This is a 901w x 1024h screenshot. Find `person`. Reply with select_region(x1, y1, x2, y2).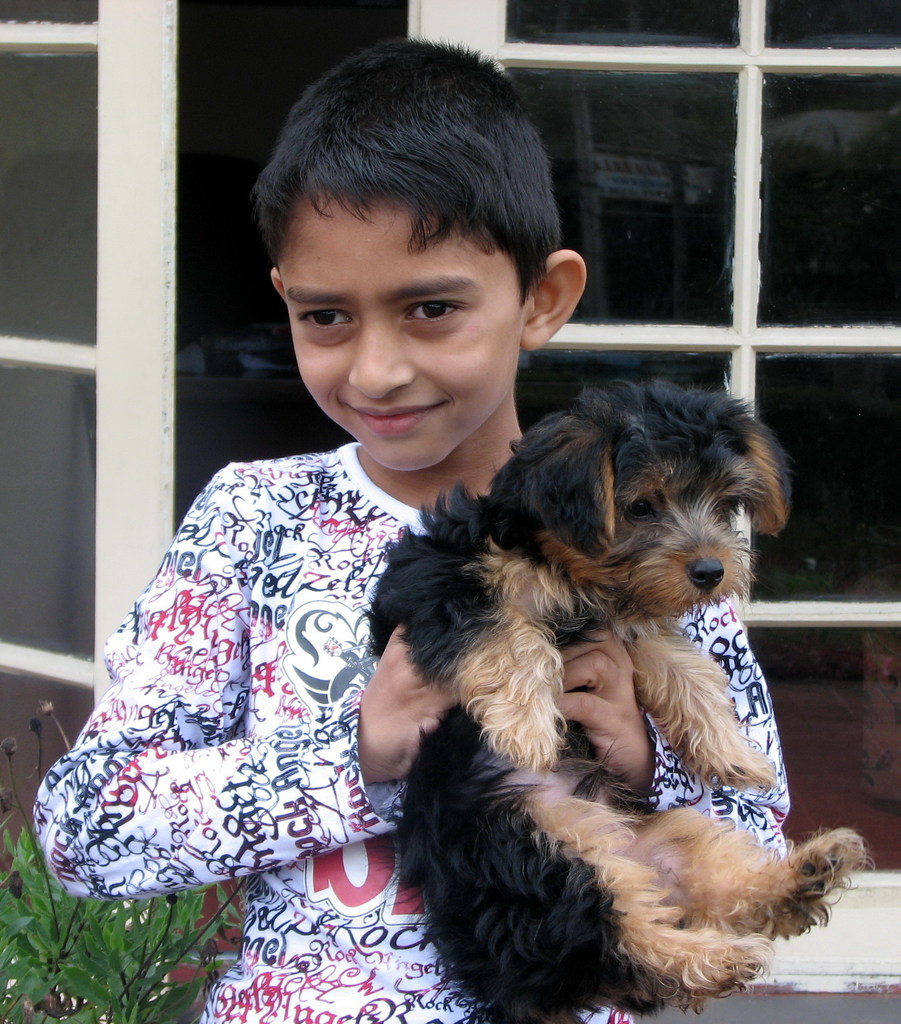
select_region(34, 35, 797, 1023).
